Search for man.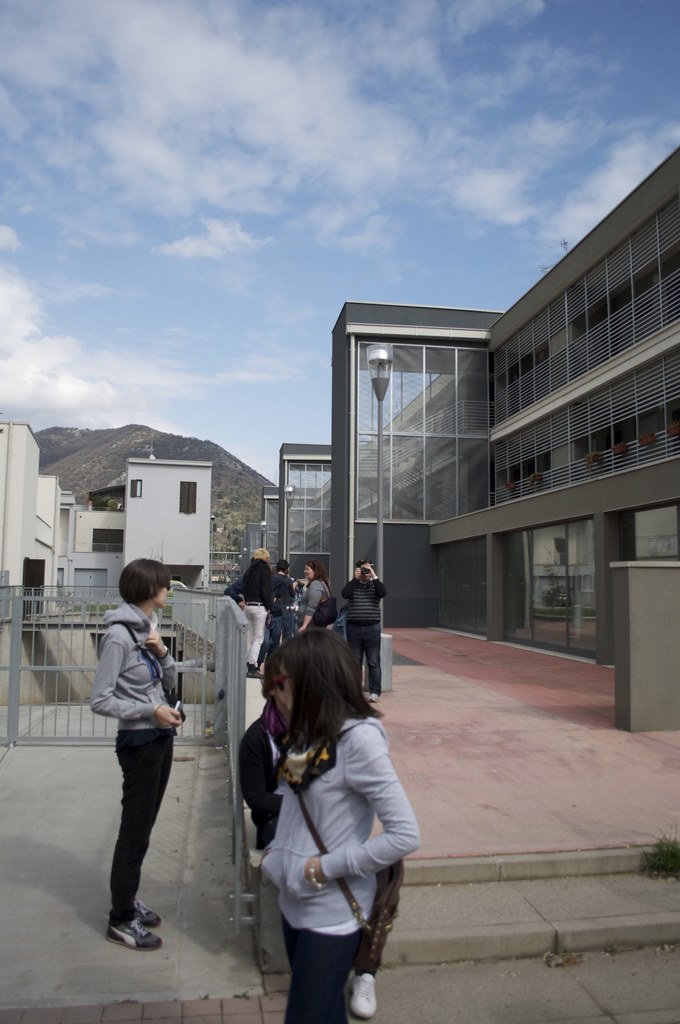
Found at crop(337, 552, 391, 703).
